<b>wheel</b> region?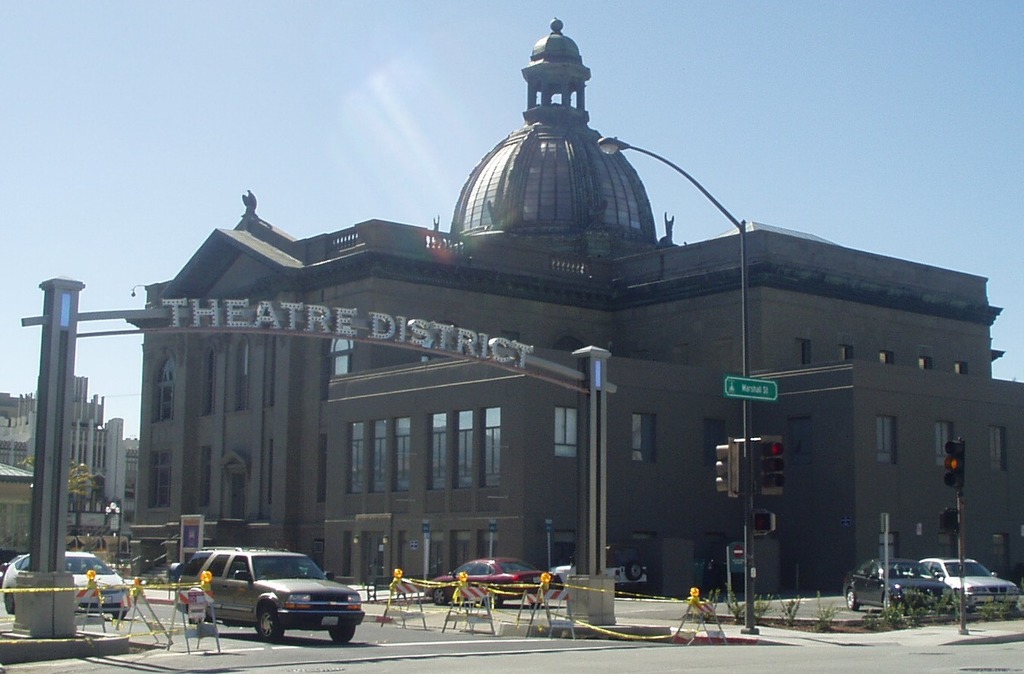
<region>882, 594, 893, 610</region>
